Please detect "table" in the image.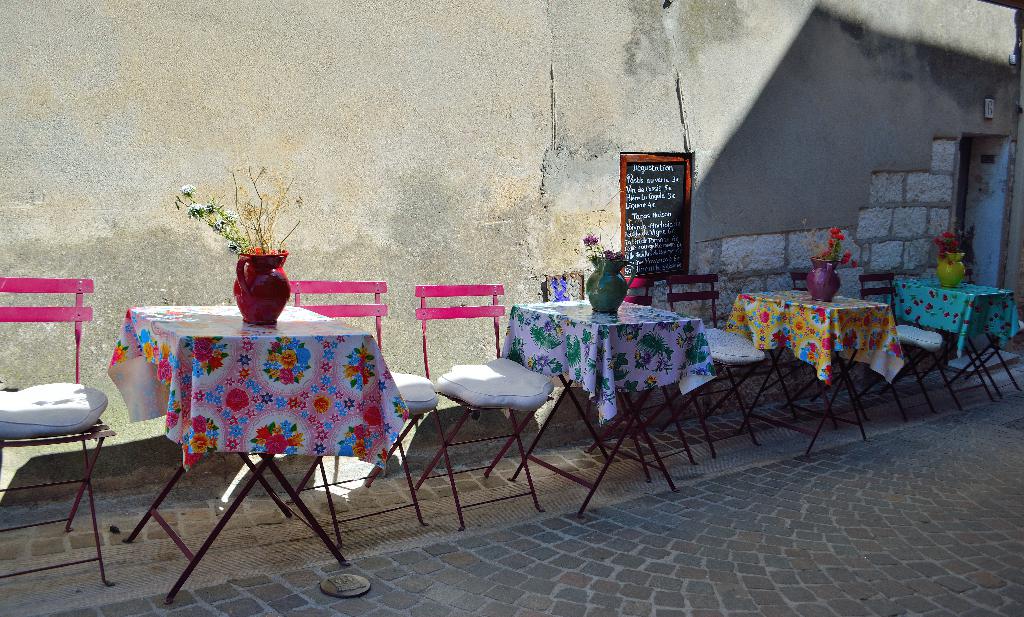
crop(98, 304, 413, 604).
